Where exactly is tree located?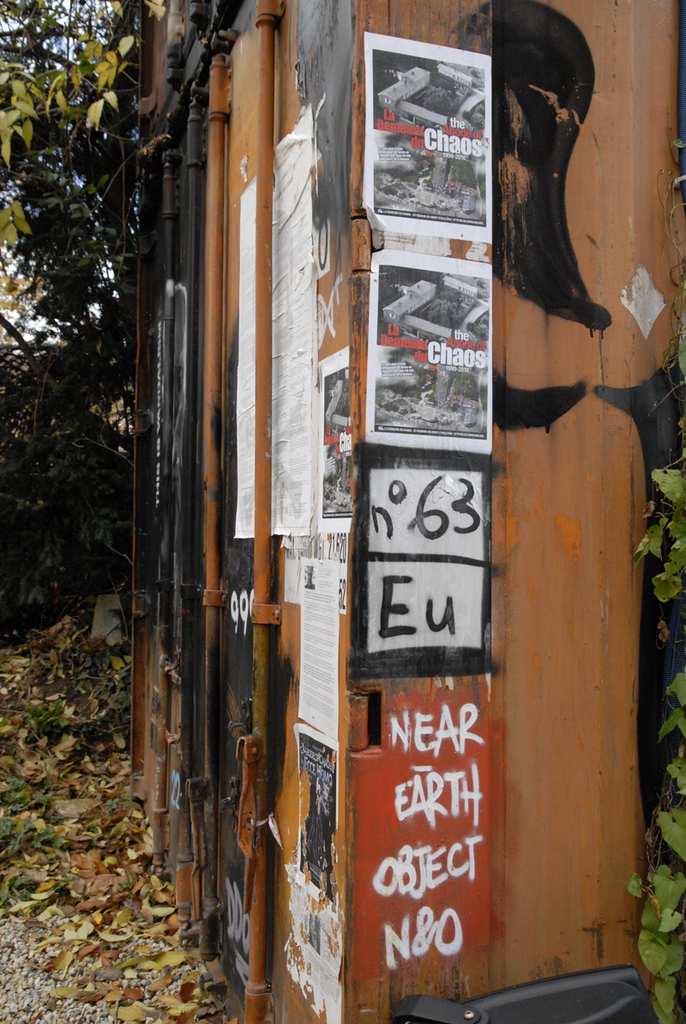
Its bounding box is box(0, 4, 163, 649).
